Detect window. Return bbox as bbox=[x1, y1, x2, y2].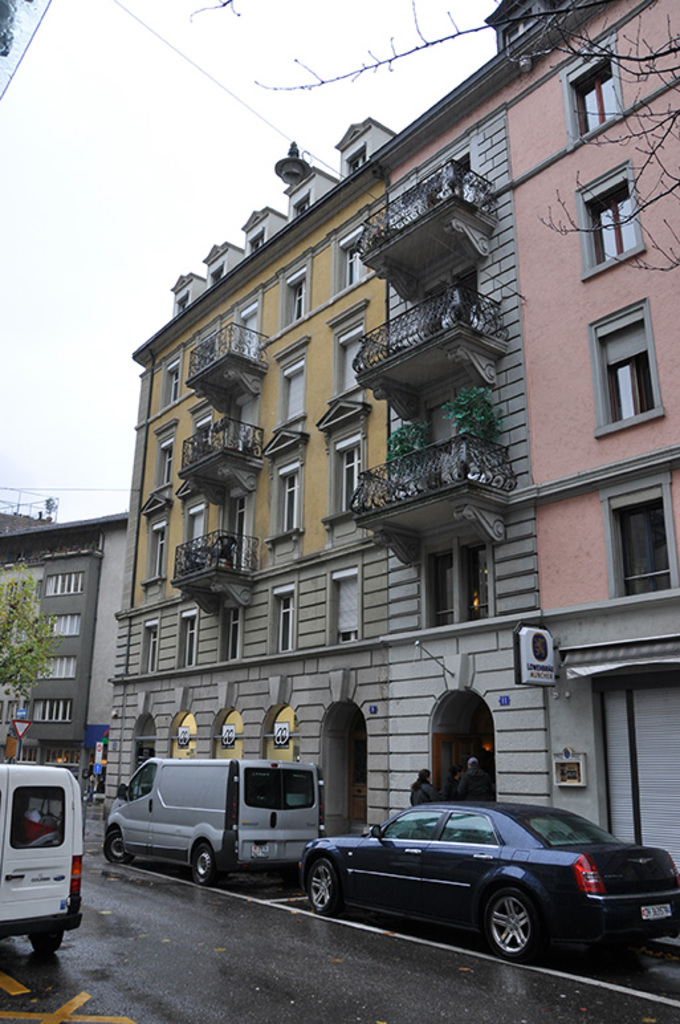
bbox=[321, 569, 361, 645].
